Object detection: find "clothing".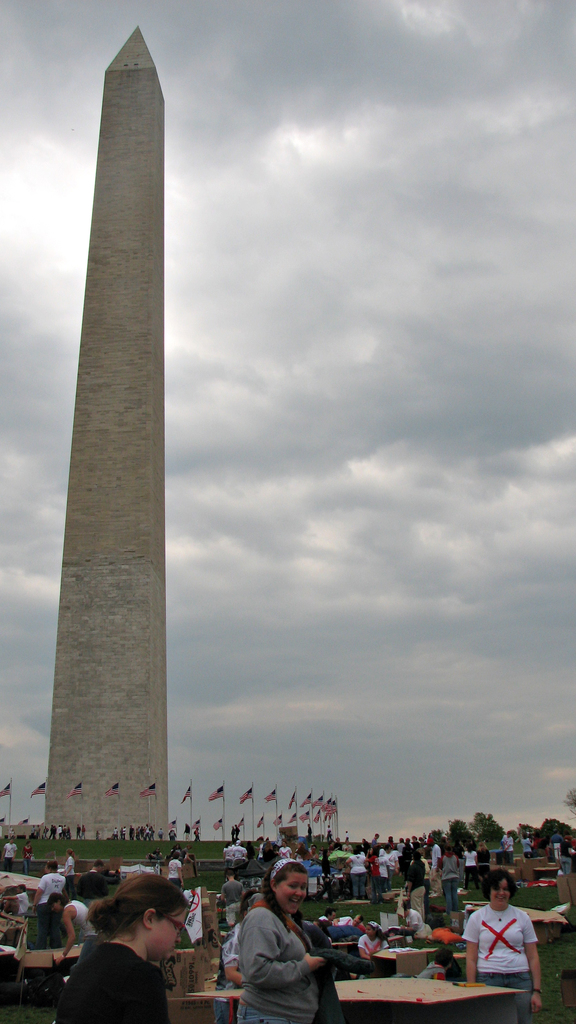
bbox=(169, 856, 185, 889).
